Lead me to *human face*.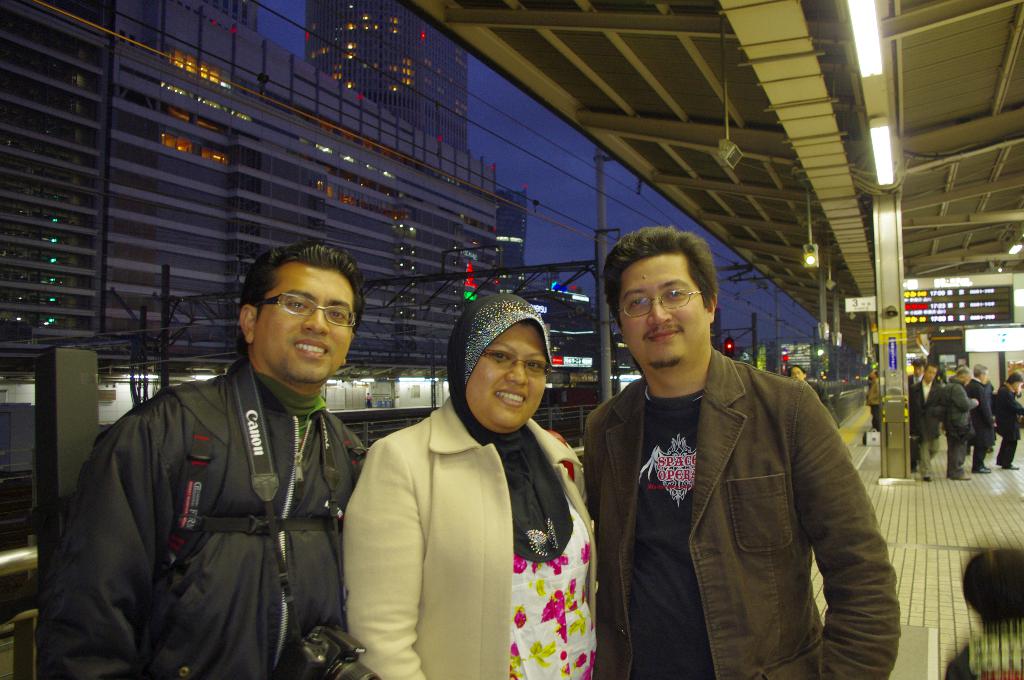
Lead to {"left": 789, "top": 366, "right": 804, "bottom": 378}.
